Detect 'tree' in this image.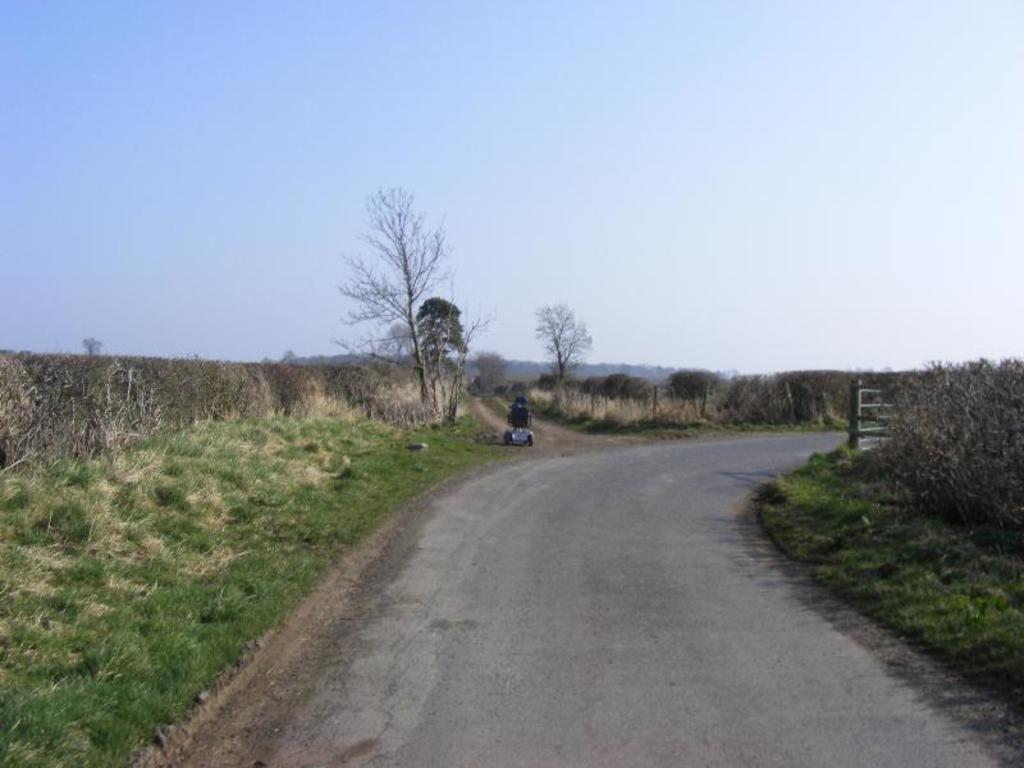
Detection: [left=370, top=314, right=421, bottom=365].
